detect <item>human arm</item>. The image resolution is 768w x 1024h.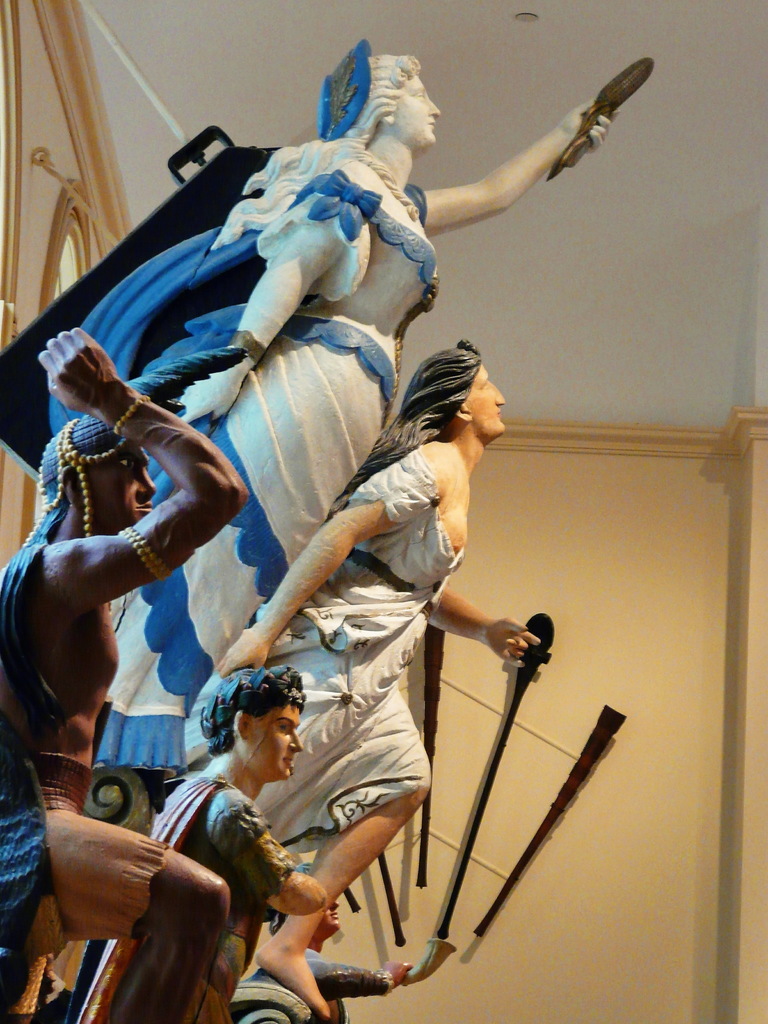
Rect(164, 180, 361, 428).
